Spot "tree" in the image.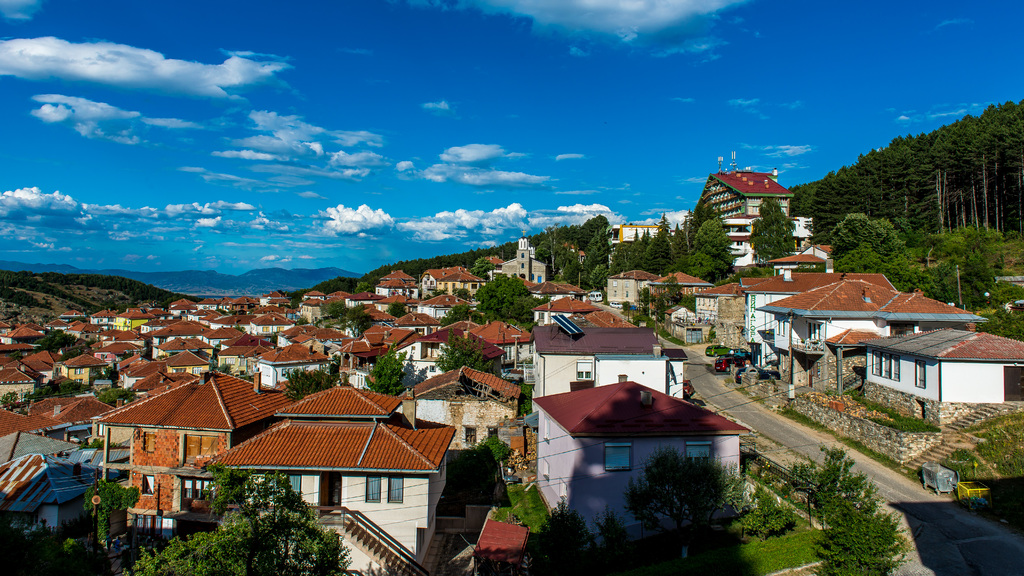
"tree" found at (left=278, top=364, right=337, bottom=402).
